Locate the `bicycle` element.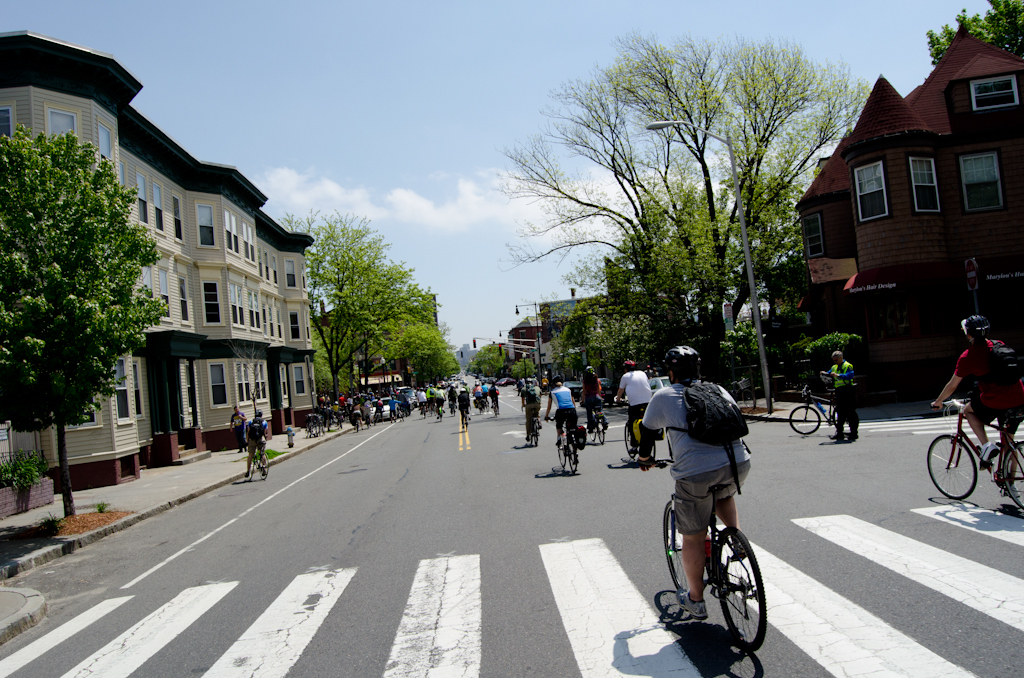
Element bbox: box=[312, 414, 332, 437].
